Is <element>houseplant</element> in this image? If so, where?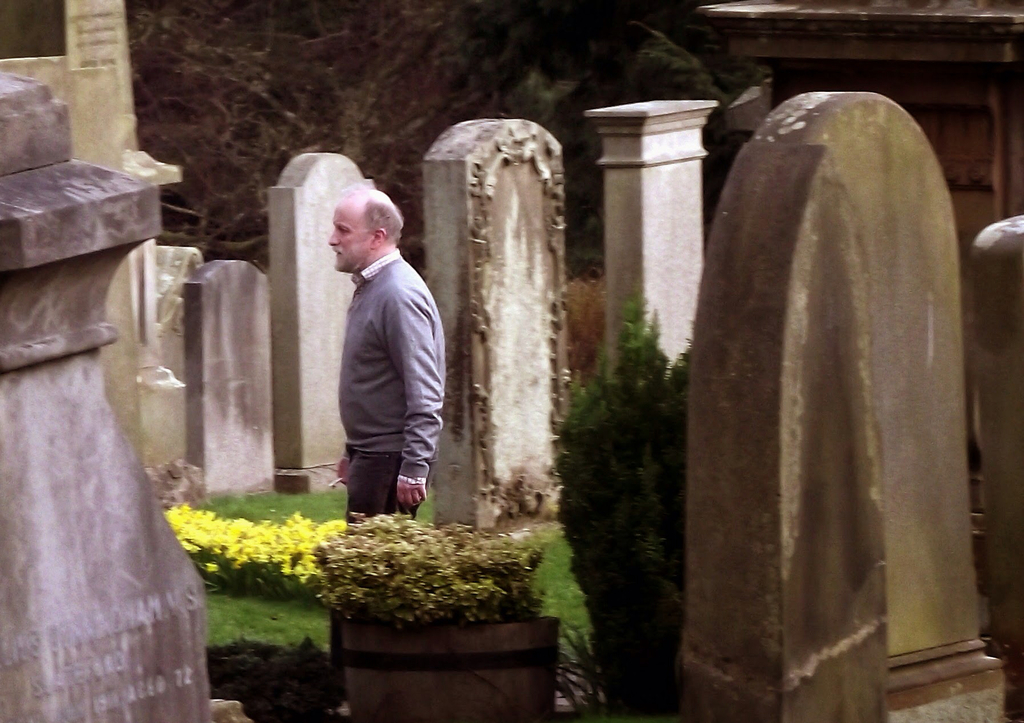
Yes, at <region>310, 509, 562, 722</region>.
